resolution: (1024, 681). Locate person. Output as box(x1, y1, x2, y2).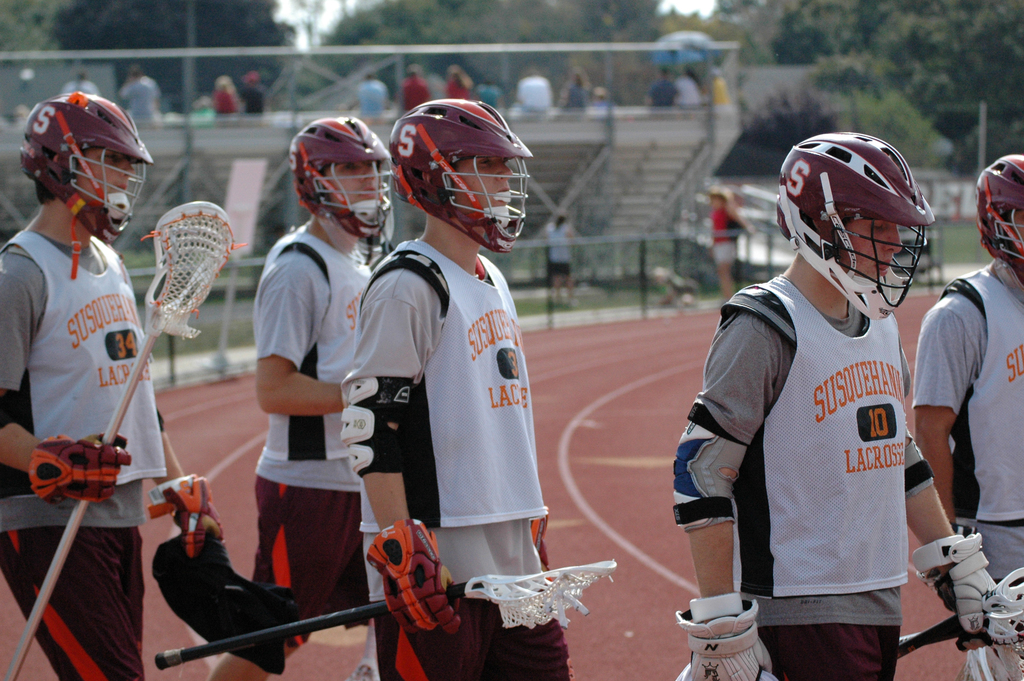
box(209, 77, 239, 117).
